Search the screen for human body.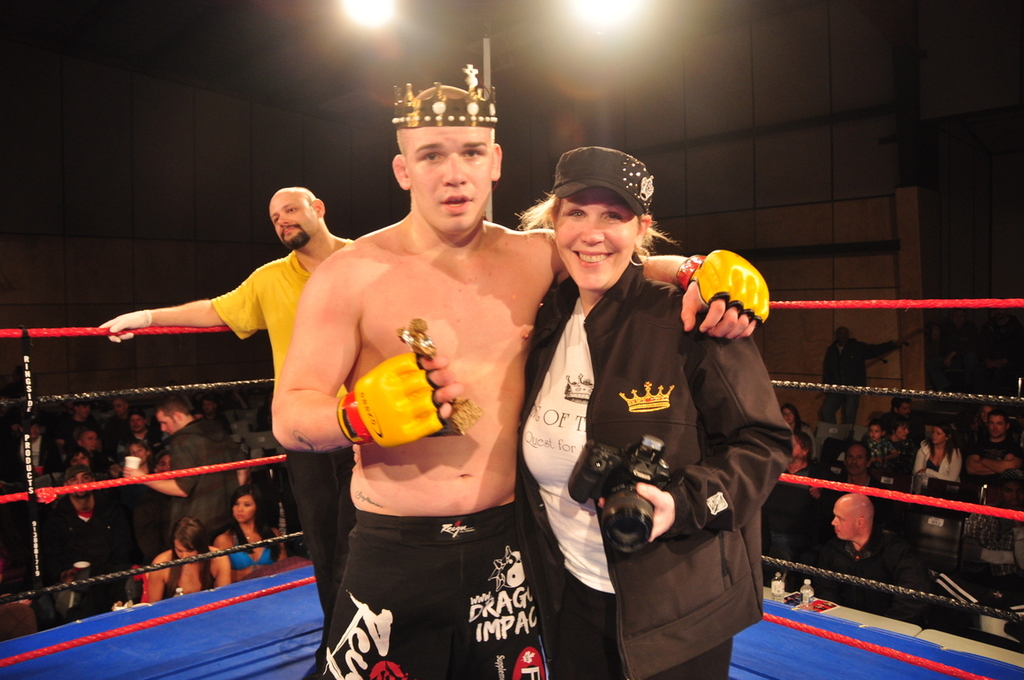
Found at bbox=[128, 396, 244, 547].
